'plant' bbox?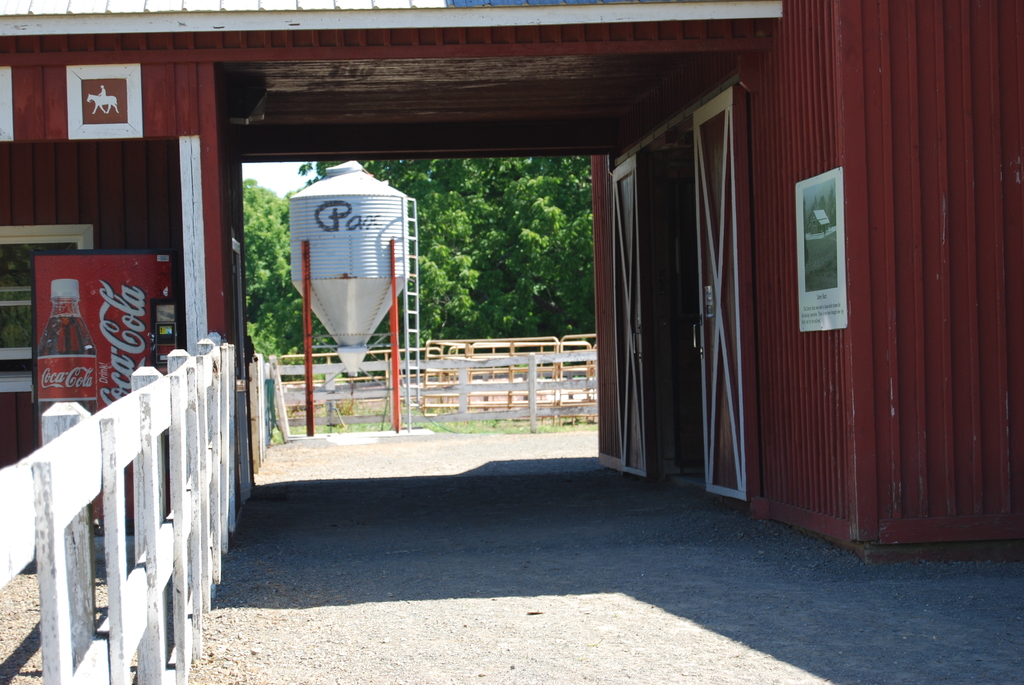
crop(516, 359, 529, 369)
